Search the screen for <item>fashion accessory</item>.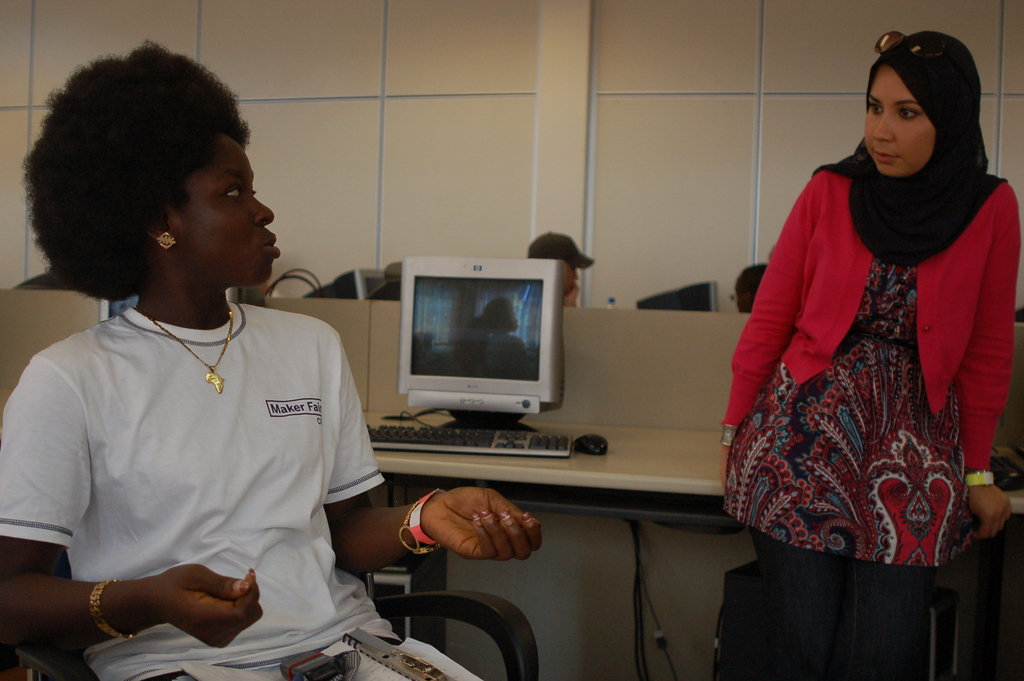
Found at pyautogui.locateOnScreen(406, 486, 438, 545).
